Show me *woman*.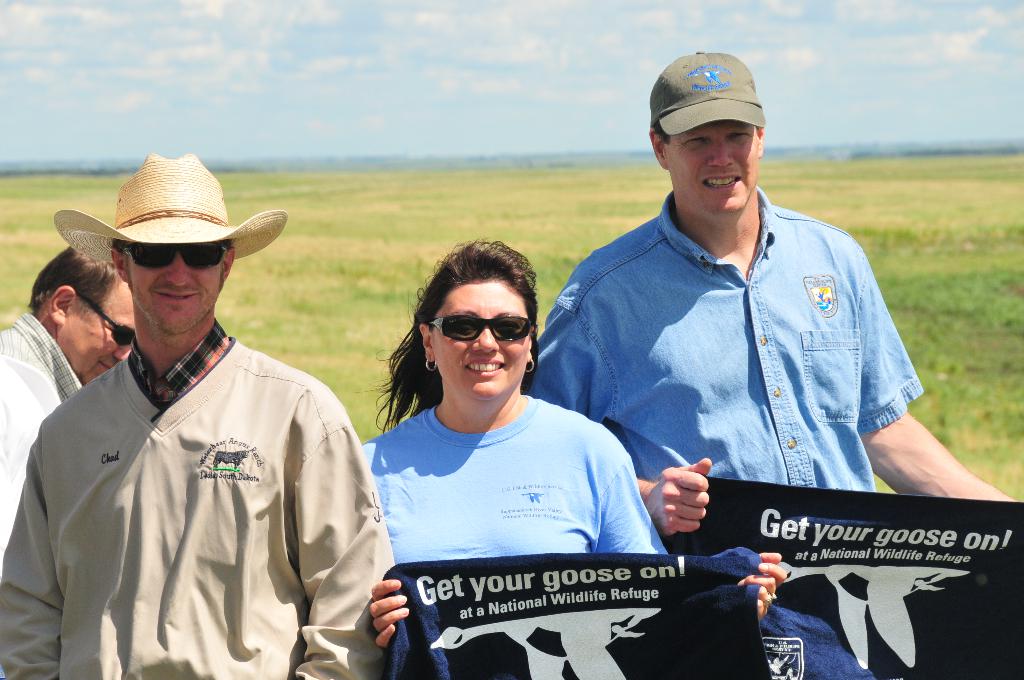
*woman* is here: {"left": 364, "top": 177, "right": 726, "bottom": 645}.
